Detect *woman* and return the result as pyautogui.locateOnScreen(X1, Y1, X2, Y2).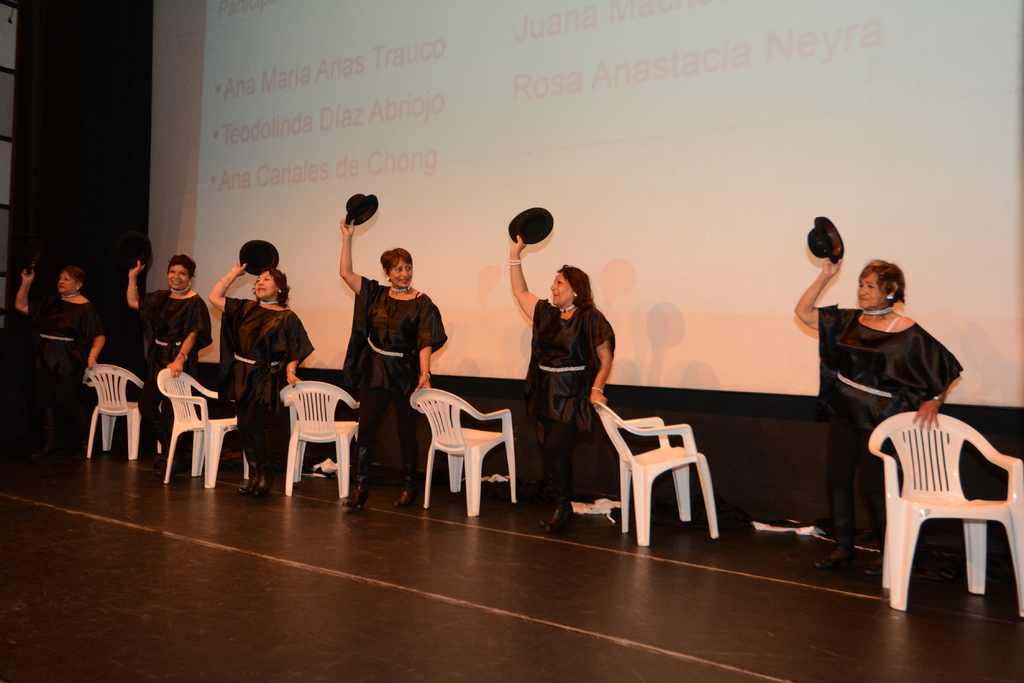
pyautogui.locateOnScreen(125, 252, 211, 475).
